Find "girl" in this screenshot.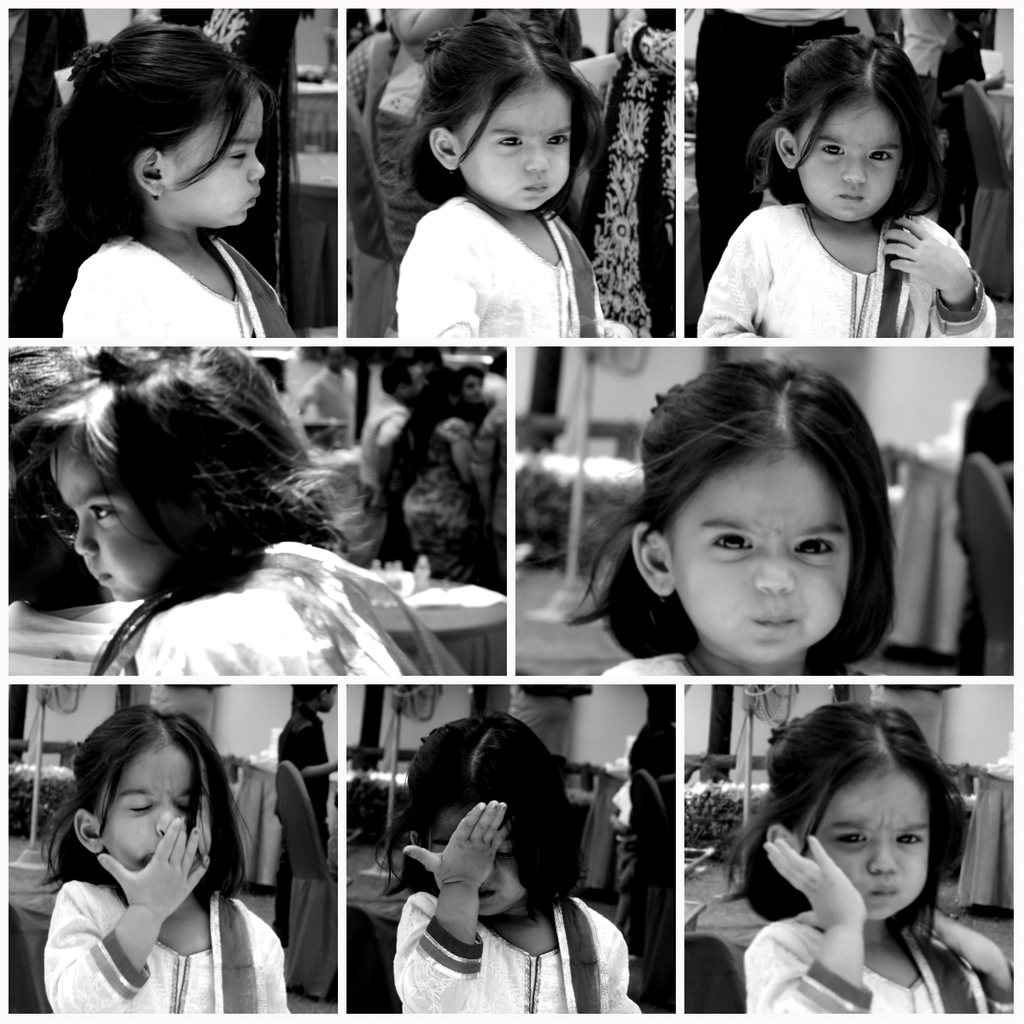
The bounding box for "girl" is 372 709 642 1020.
